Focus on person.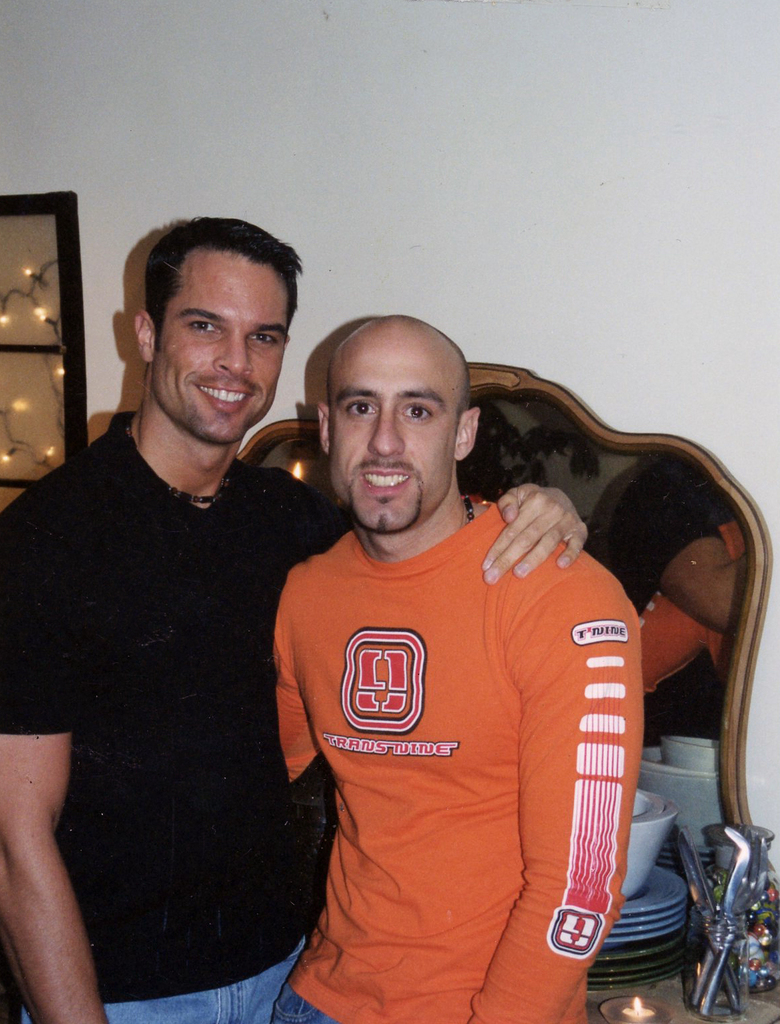
Focused at 270,311,644,1016.
